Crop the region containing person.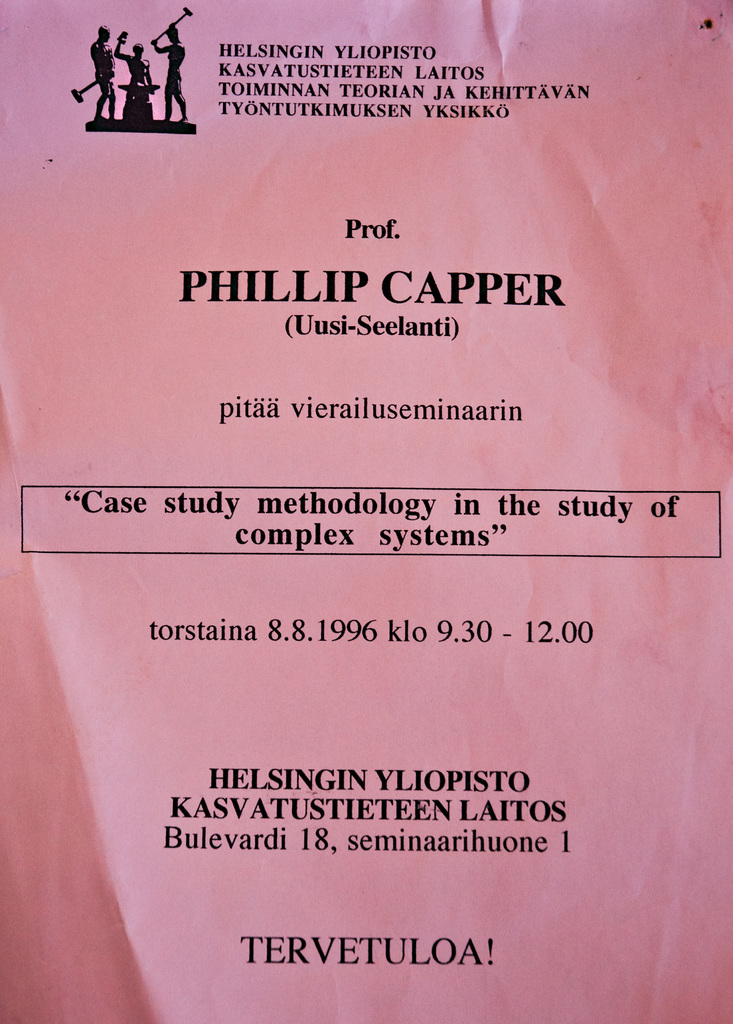
Crop region: x1=156 y1=24 x2=184 y2=118.
